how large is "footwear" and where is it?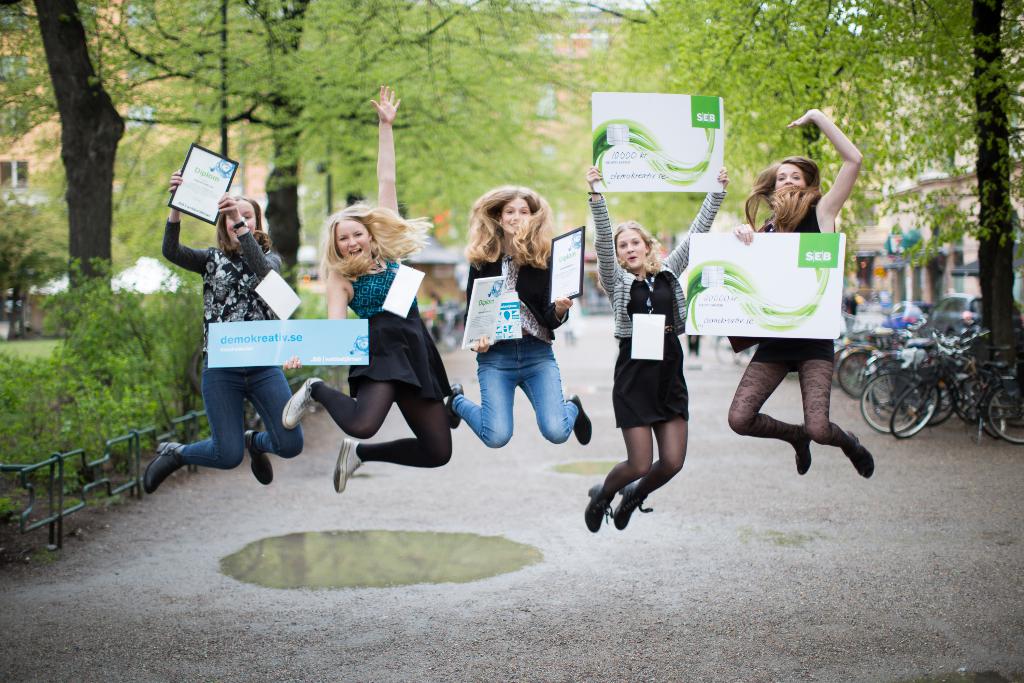
Bounding box: x1=583, y1=479, x2=609, y2=531.
